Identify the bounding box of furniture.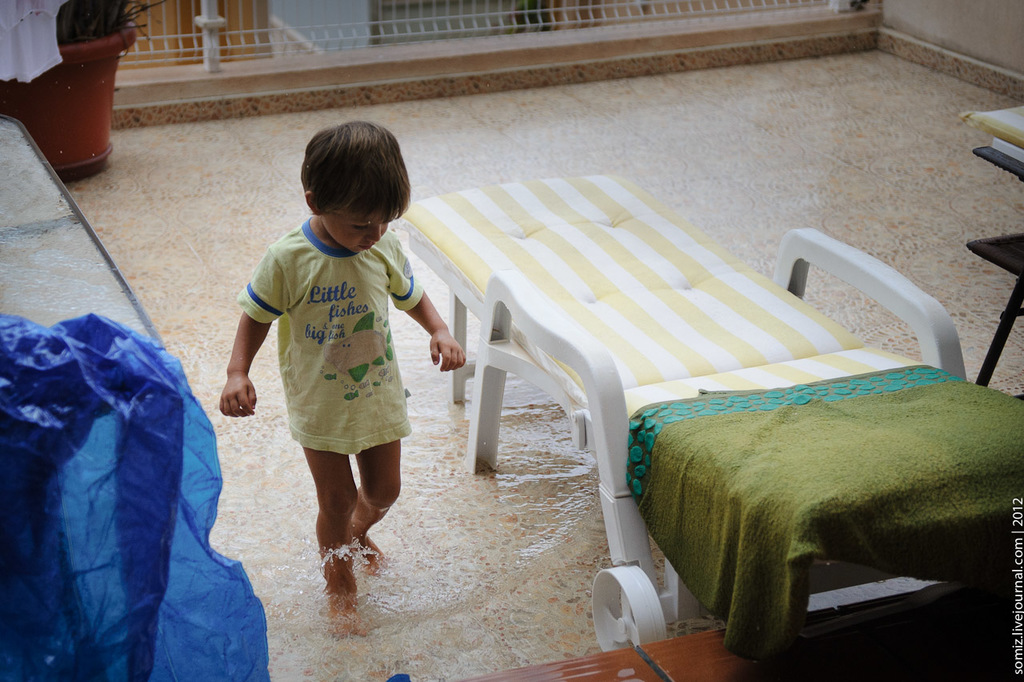
bbox=[450, 648, 661, 681].
